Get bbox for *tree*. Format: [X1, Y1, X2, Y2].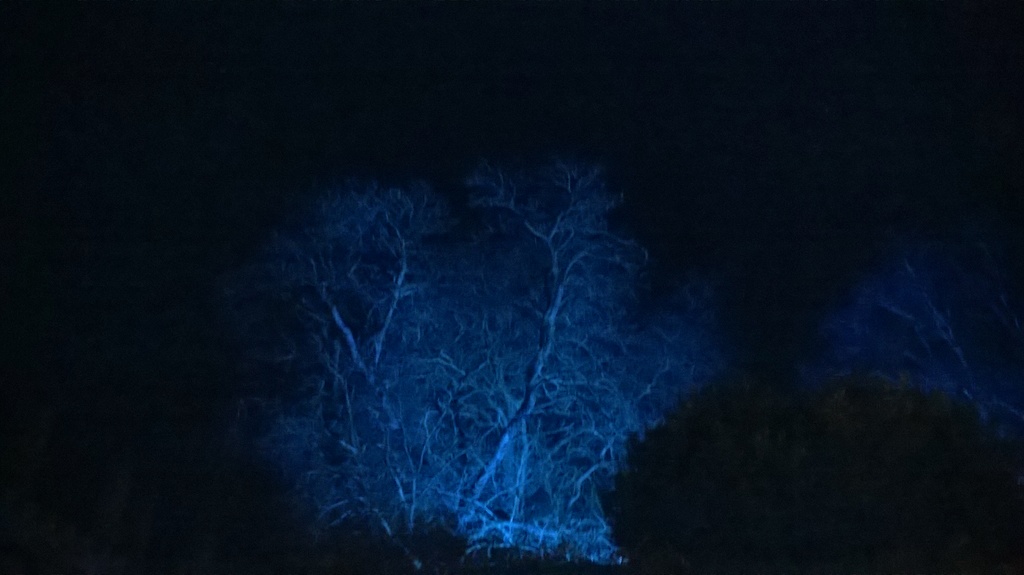
[463, 144, 636, 574].
